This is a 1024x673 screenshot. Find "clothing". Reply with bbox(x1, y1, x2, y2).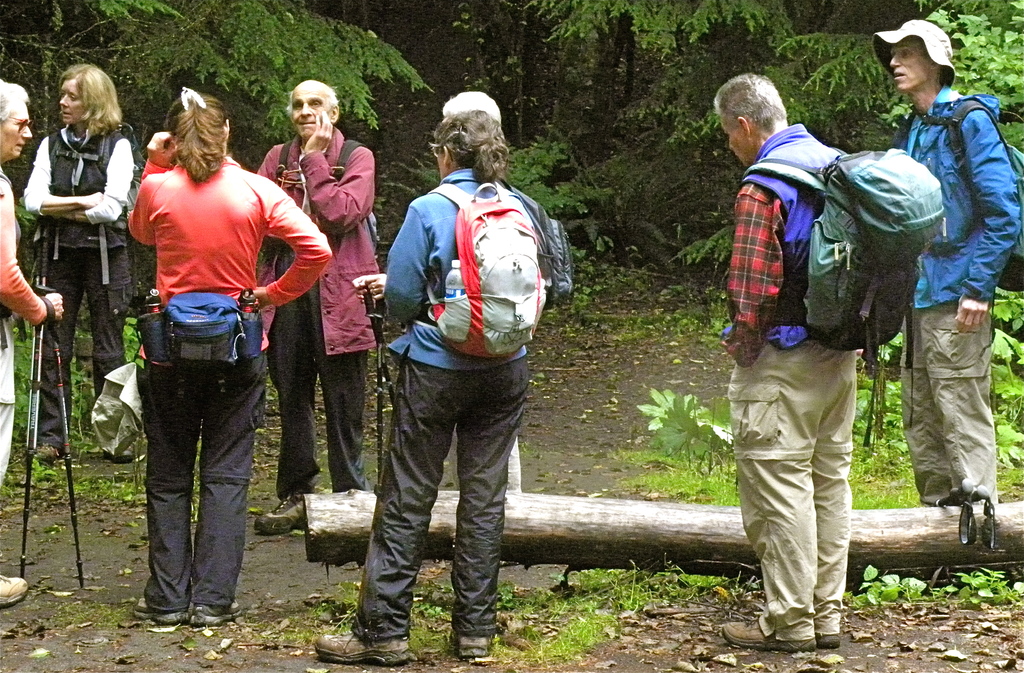
bbox(19, 122, 136, 446).
